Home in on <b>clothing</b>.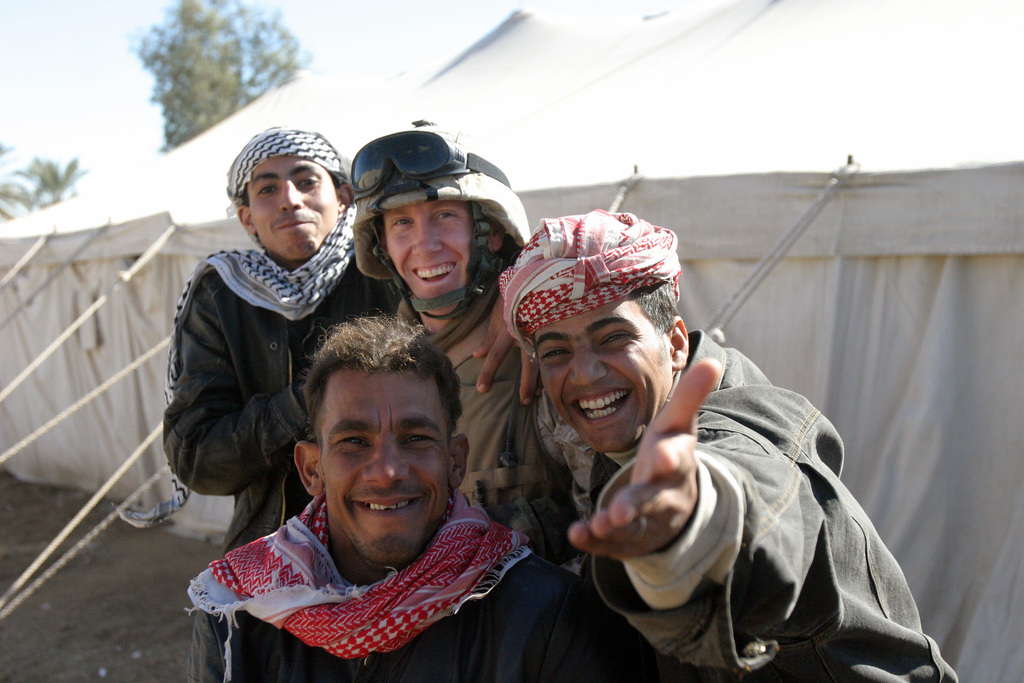
Homed in at region(166, 252, 399, 562).
